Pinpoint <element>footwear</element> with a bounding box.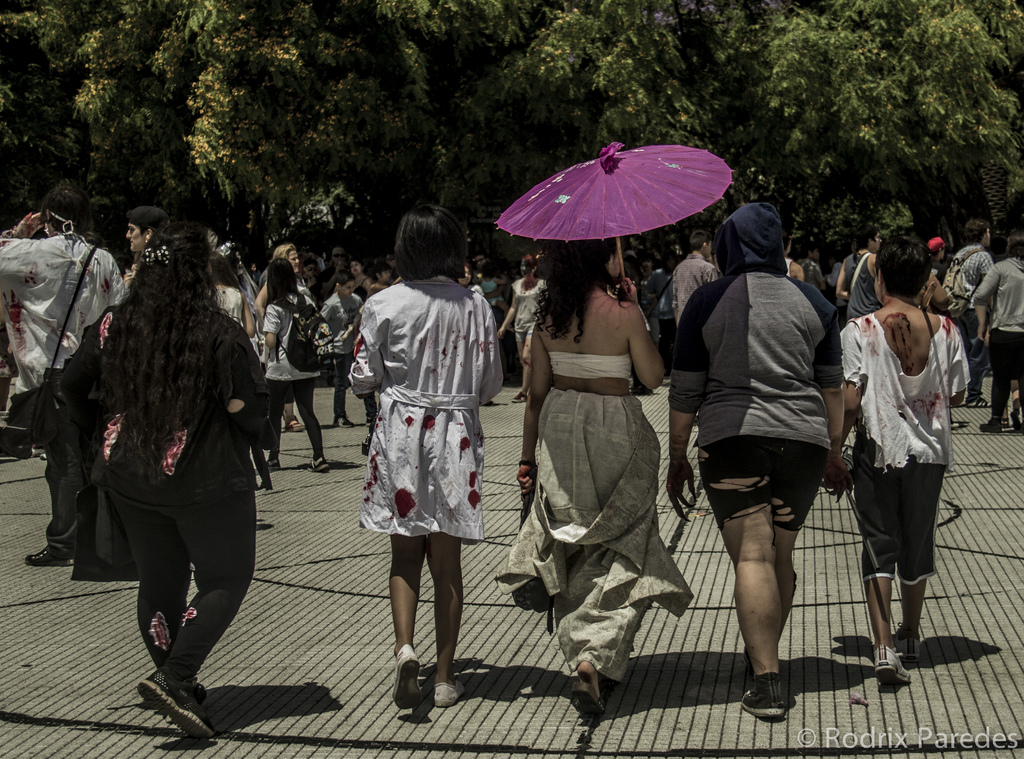
x1=136, y1=669, x2=223, y2=746.
